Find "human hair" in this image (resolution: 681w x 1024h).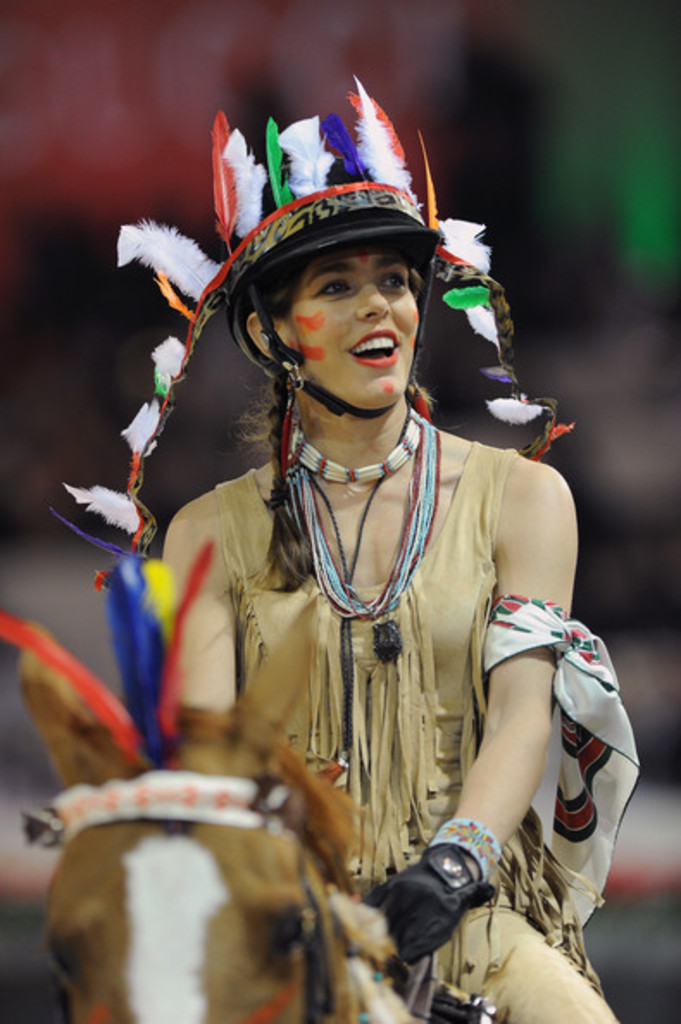
<bbox>216, 236, 557, 591</bbox>.
